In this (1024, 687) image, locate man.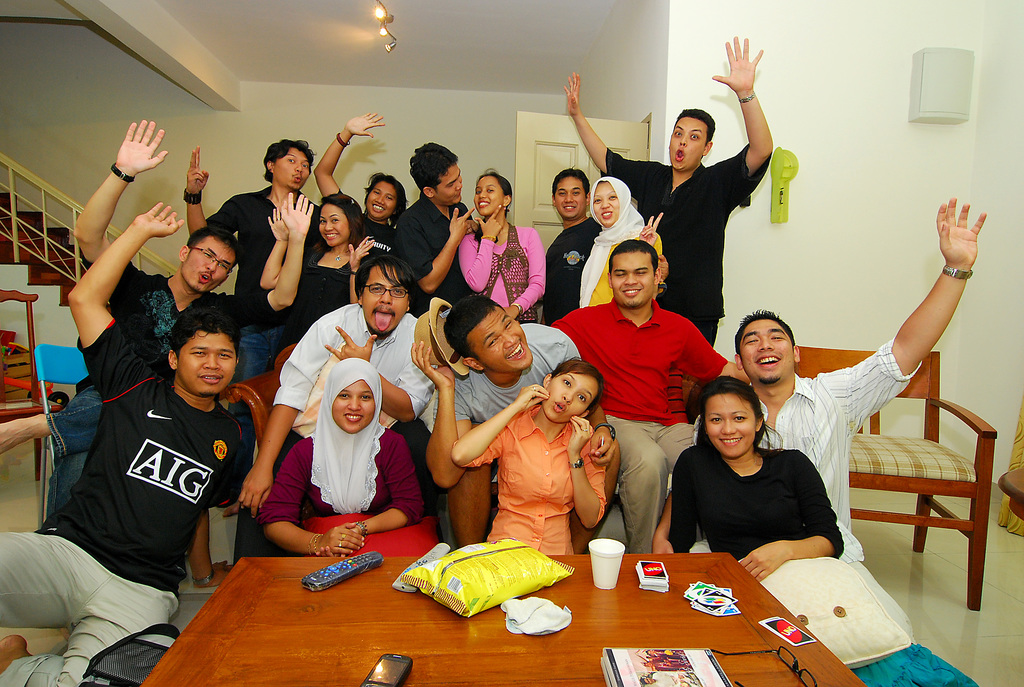
Bounding box: x1=186 y1=128 x2=329 y2=363.
